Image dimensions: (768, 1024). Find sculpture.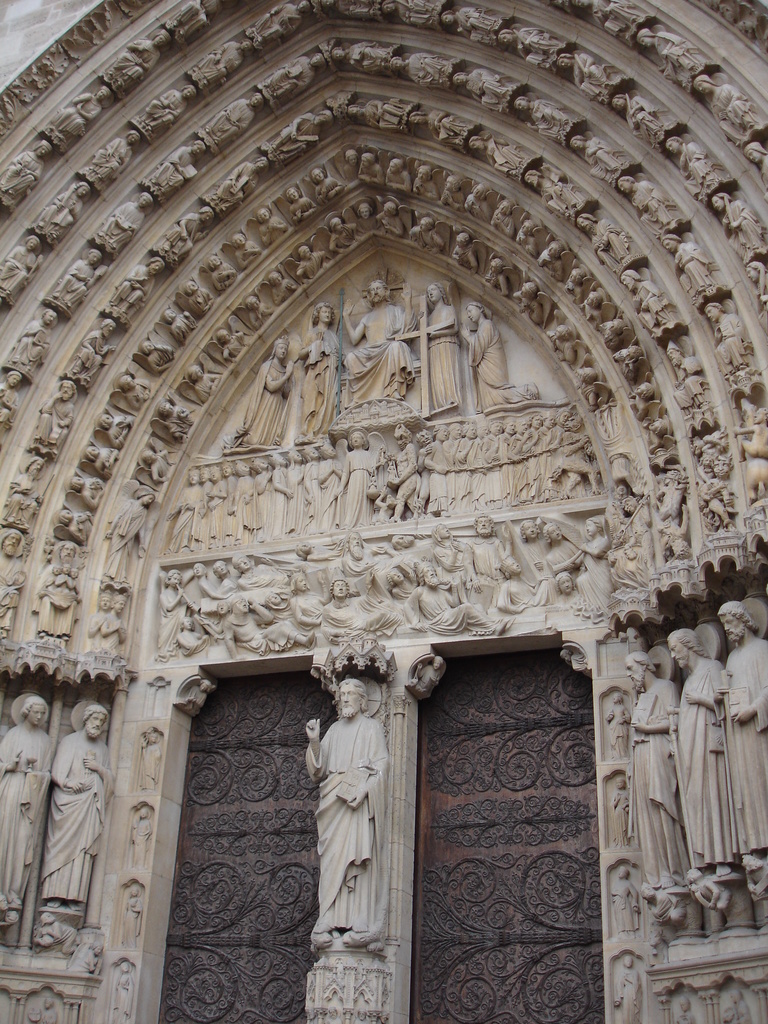
337, 273, 418, 430.
